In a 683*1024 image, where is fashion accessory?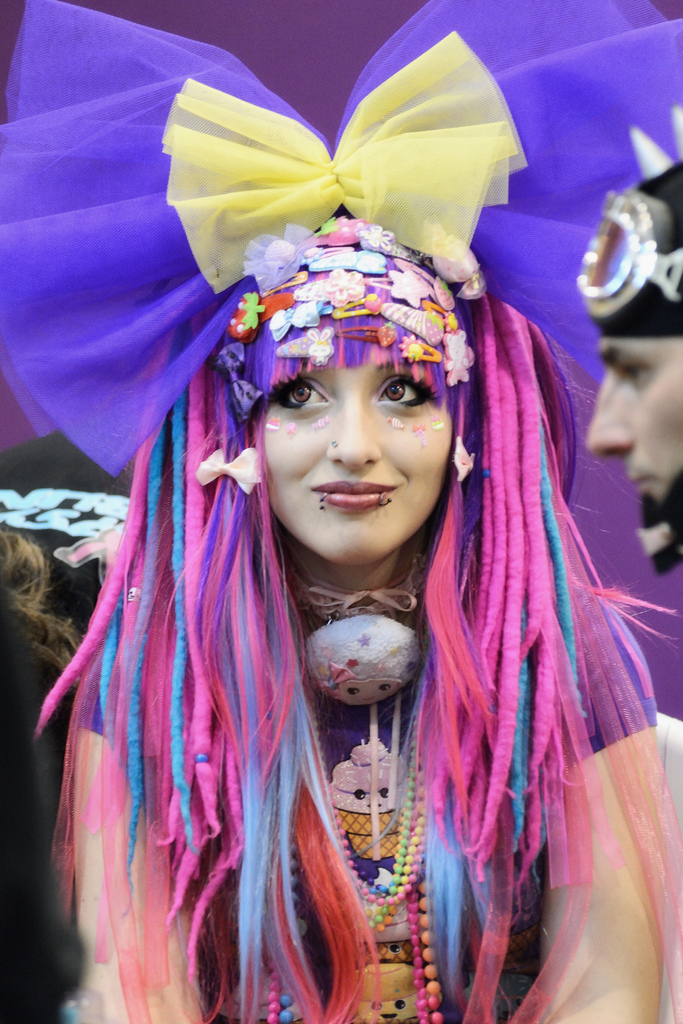
[0, 0, 682, 1023].
